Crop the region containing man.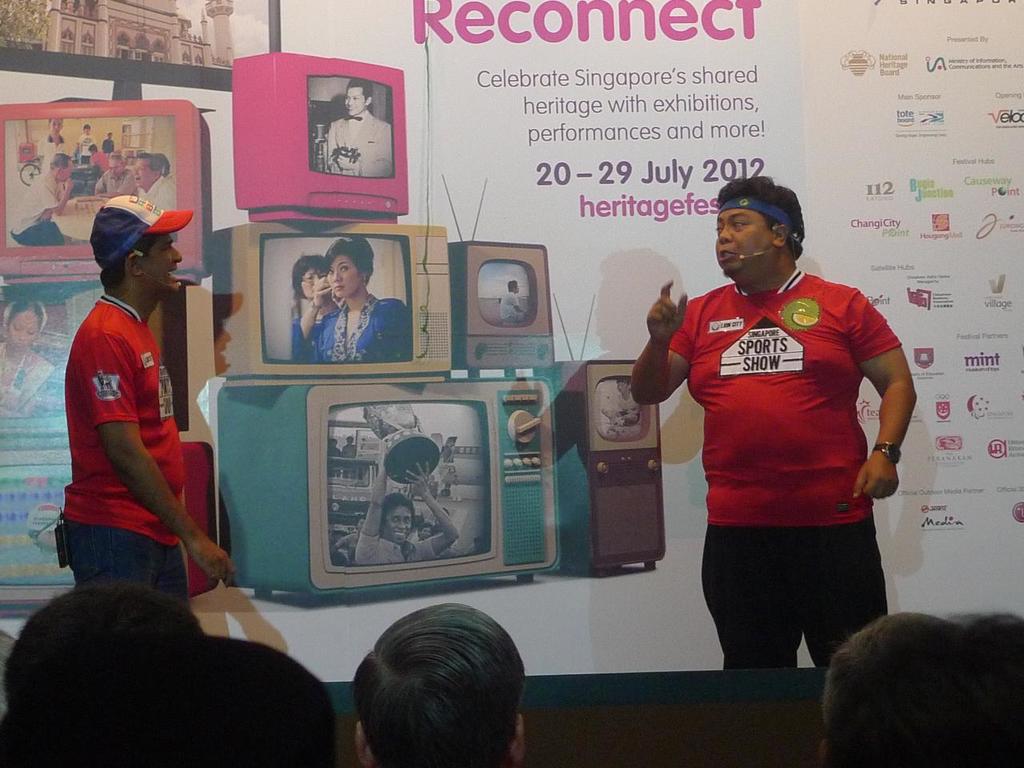
Crop region: box(353, 600, 529, 767).
